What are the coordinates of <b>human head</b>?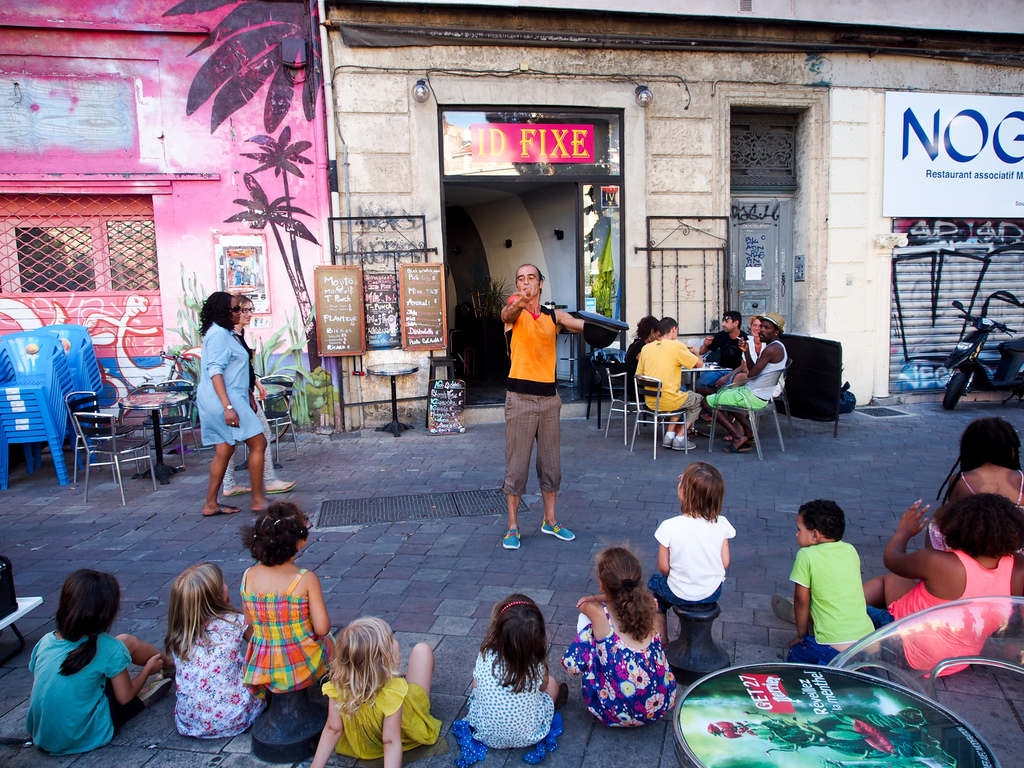
(left=641, top=315, right=660, bottom=341).
